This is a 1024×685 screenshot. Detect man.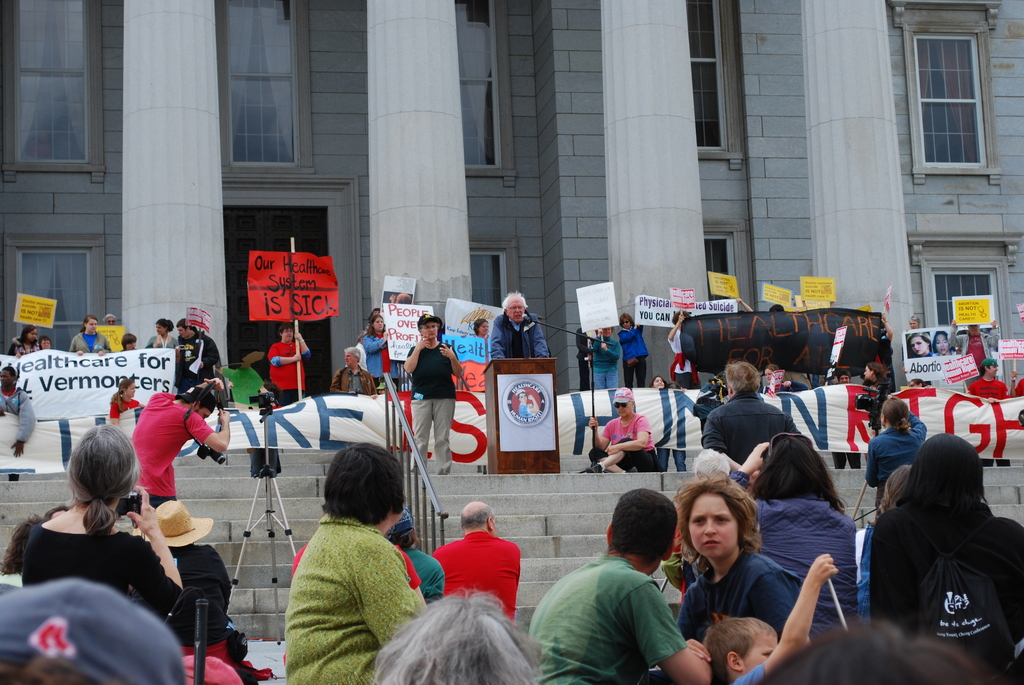
l=575, t=327, r=593, b=392.
